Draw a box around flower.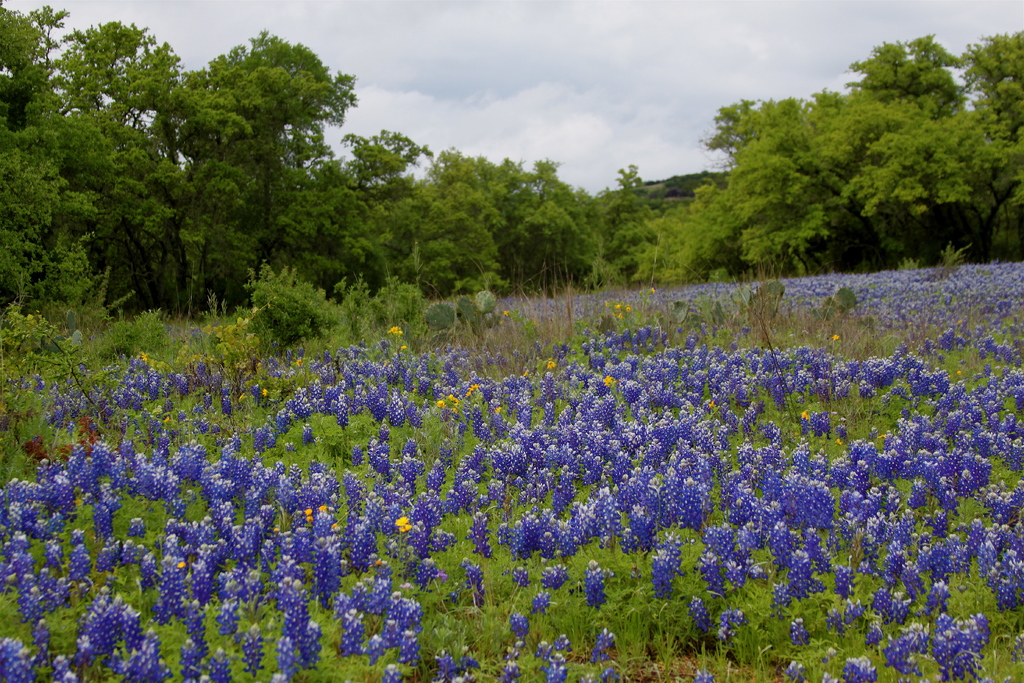
(505,312,508,317).
